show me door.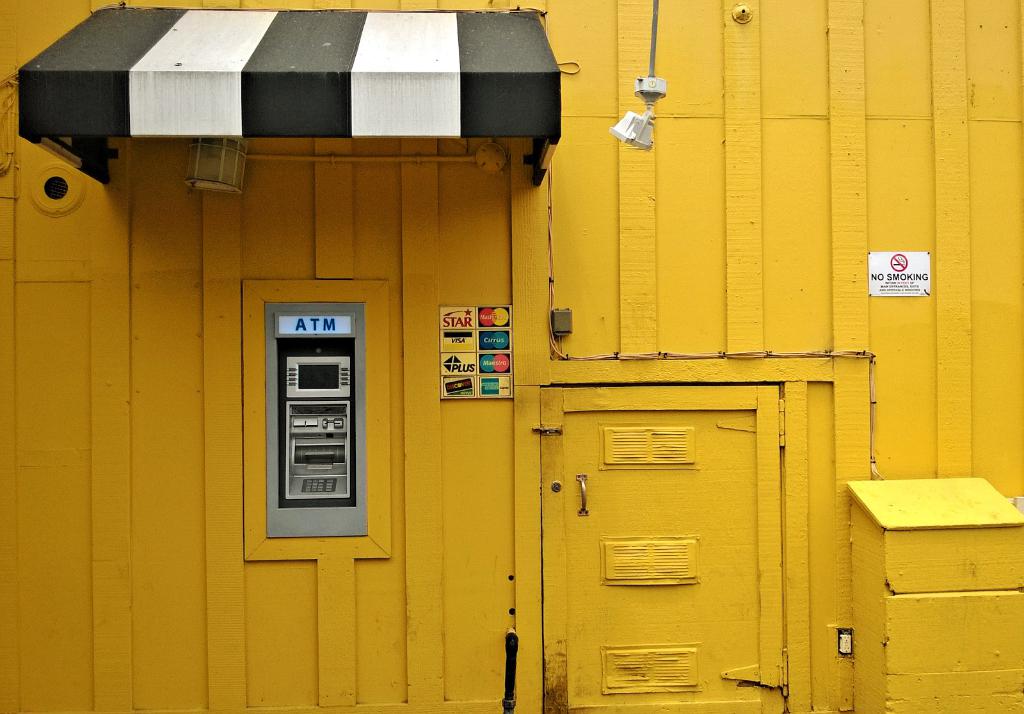
door is here: <region>538, 395, 777, 713</region>.
